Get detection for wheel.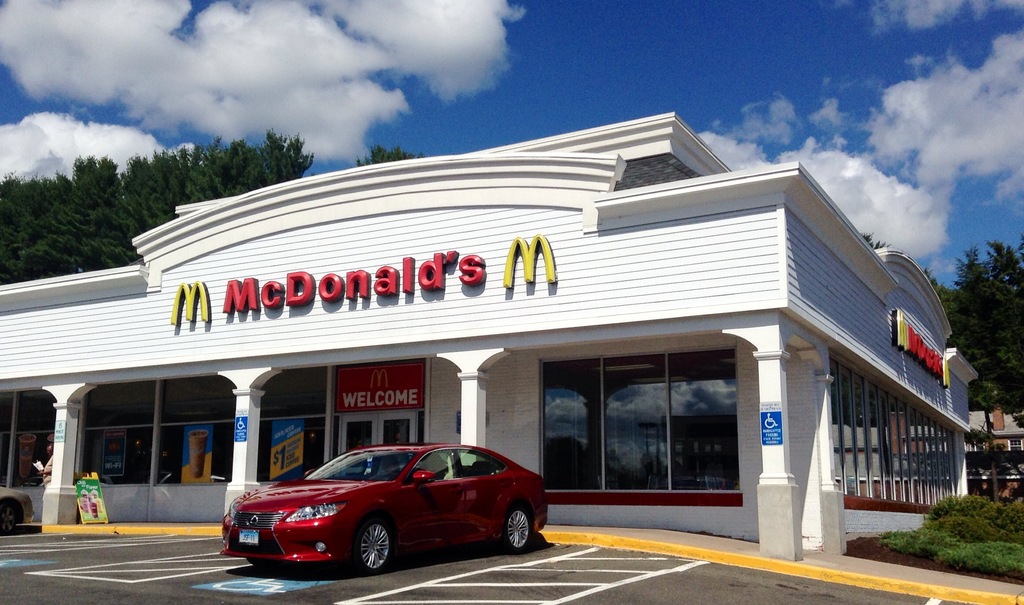
Detection: locate(487, 502, 538, 567).
